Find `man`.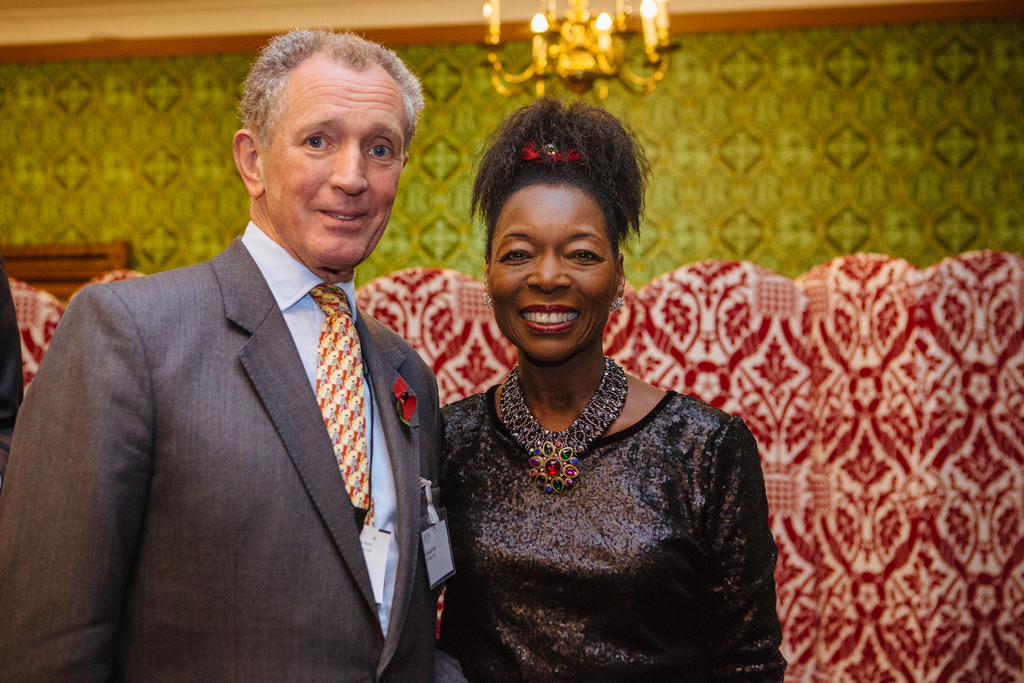
rect(1, 24, 477, 682).
